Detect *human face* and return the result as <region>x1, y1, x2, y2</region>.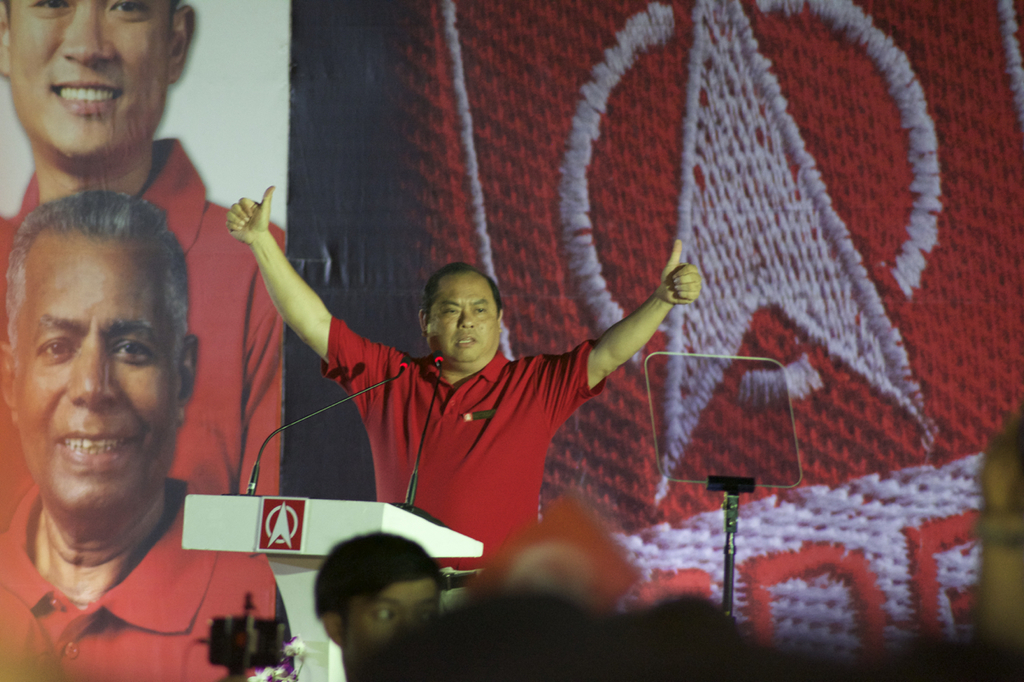
<region>348, 578, 443, 664</region>.
